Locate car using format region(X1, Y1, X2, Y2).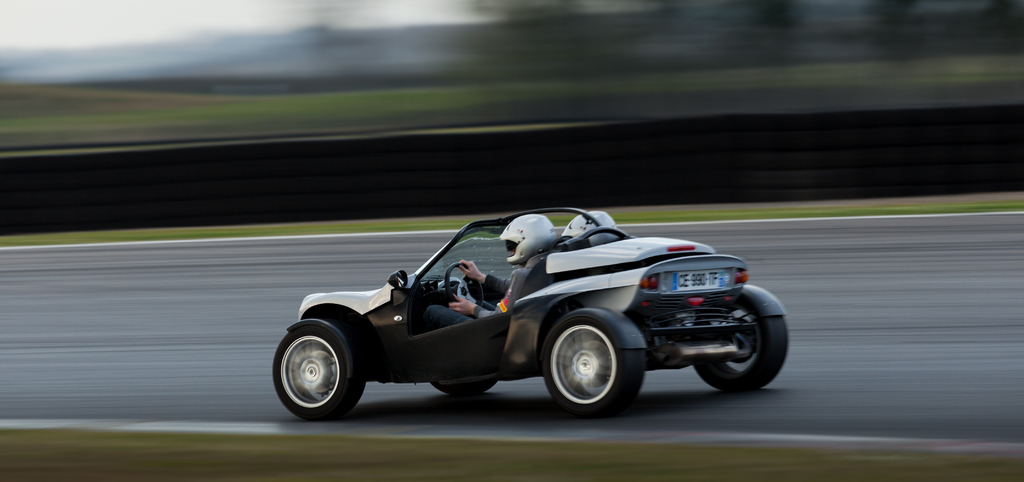
region(270, 209, 787, 419).
